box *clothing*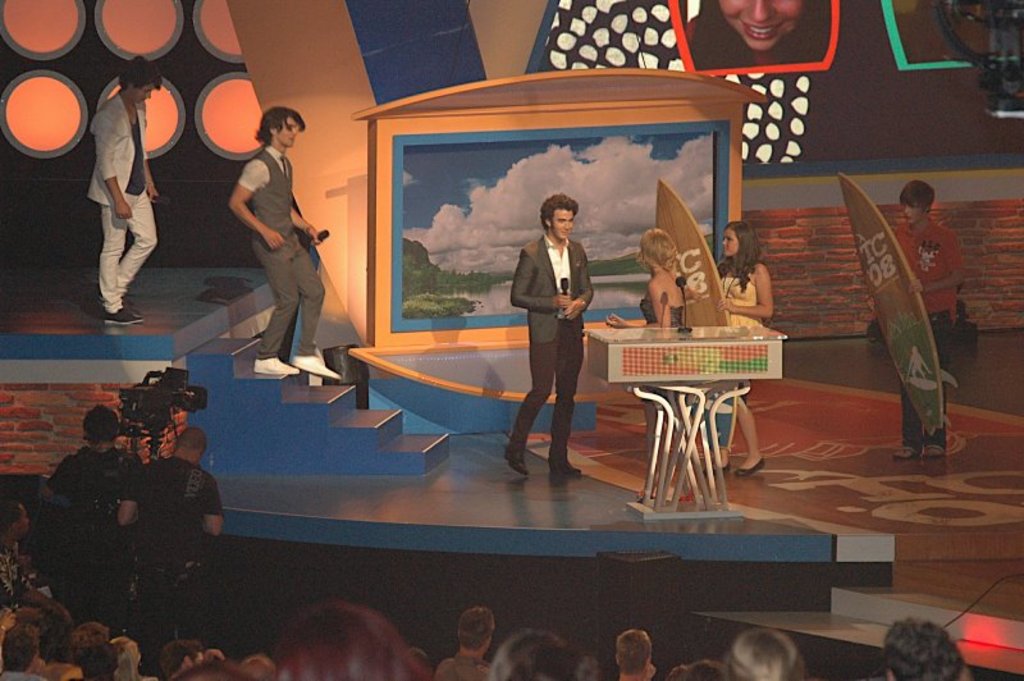
[79,96,143,151]
